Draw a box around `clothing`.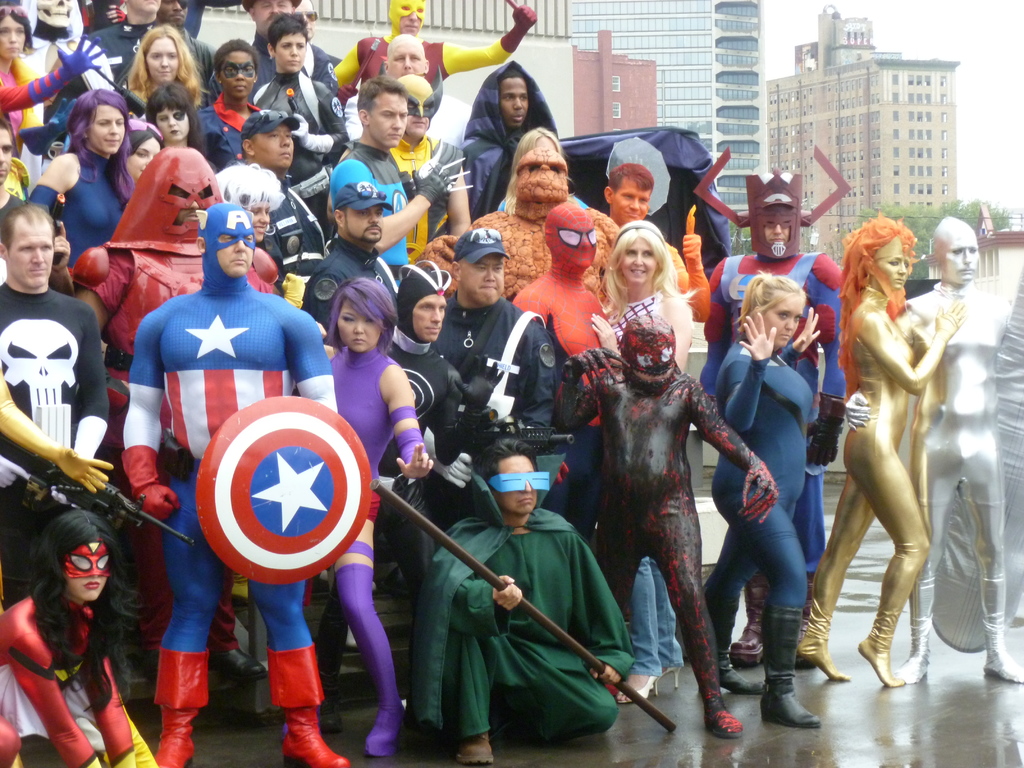
Rect(396, 459, 634, 762).
